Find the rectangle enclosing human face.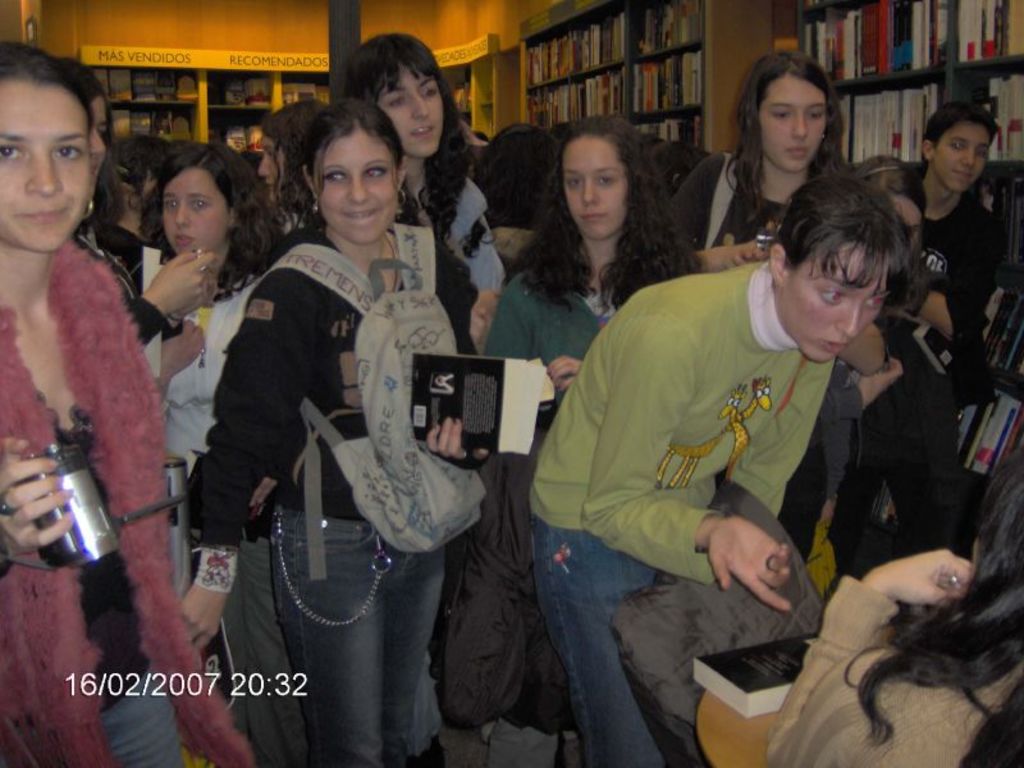
[x1=934, y1=123, x2=989, y2=192].
